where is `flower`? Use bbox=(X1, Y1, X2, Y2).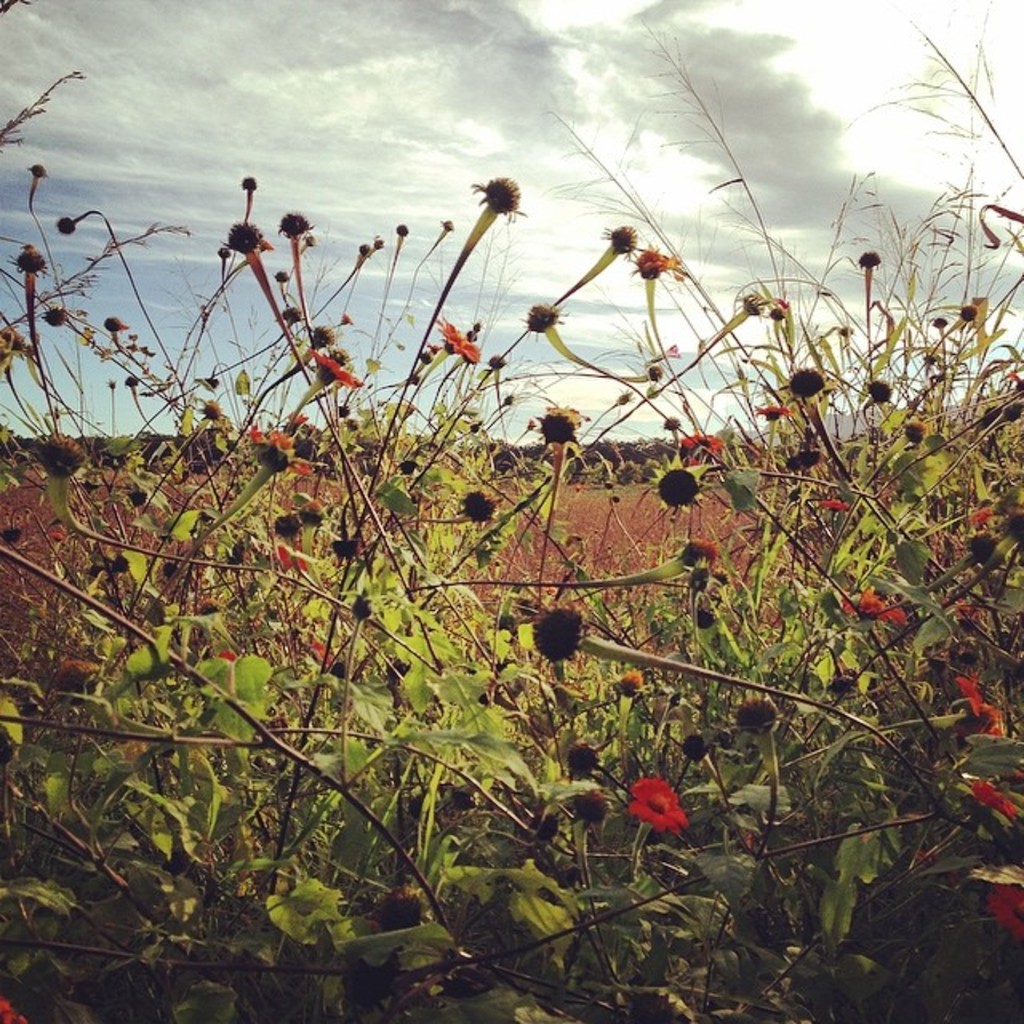
bbox=(326, 530, 362, 557).
